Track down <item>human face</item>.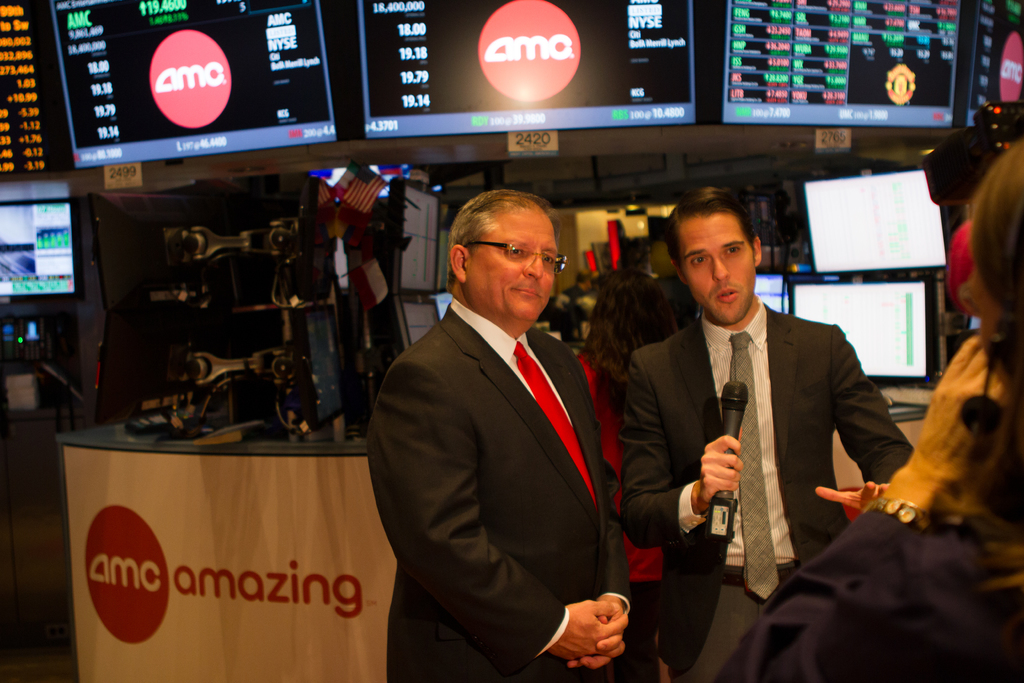
Tracked to box(681, 215, 756, 323).
